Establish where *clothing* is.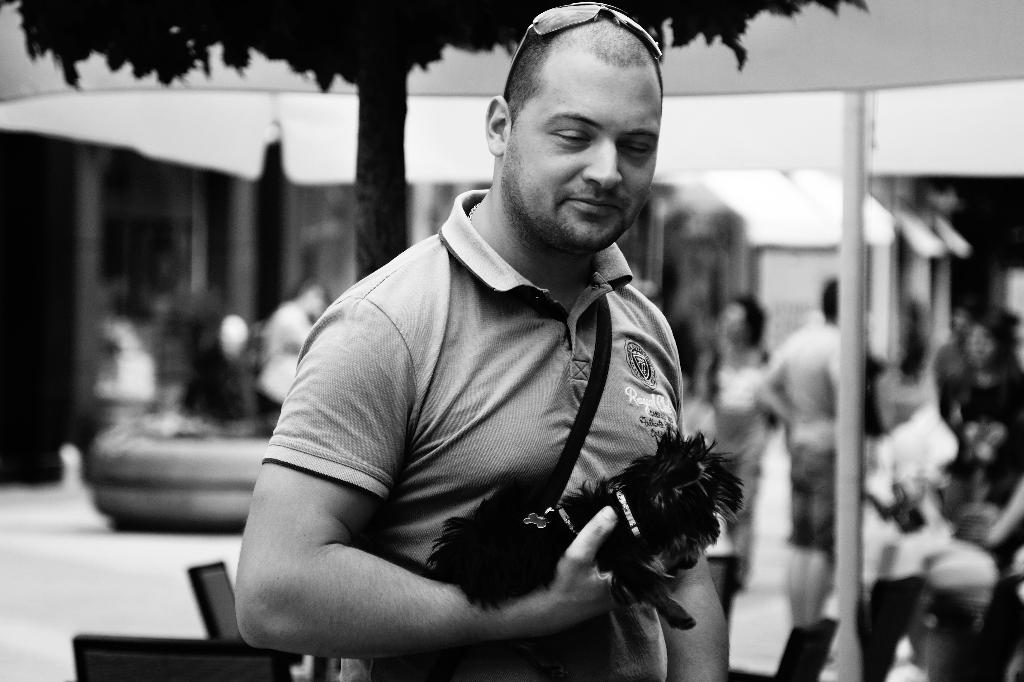
Established at bbox=[244, 190, 730, 658].
